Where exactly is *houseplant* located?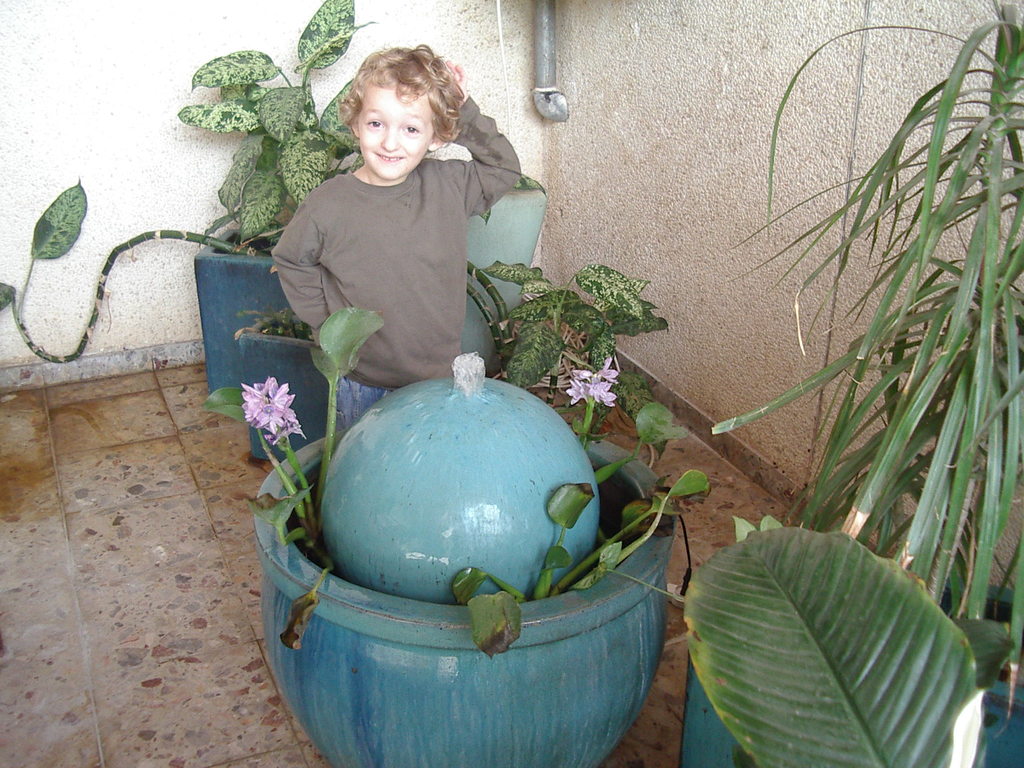
Its bounding box is (left=682, top=0, right=1023, bottom=767).
